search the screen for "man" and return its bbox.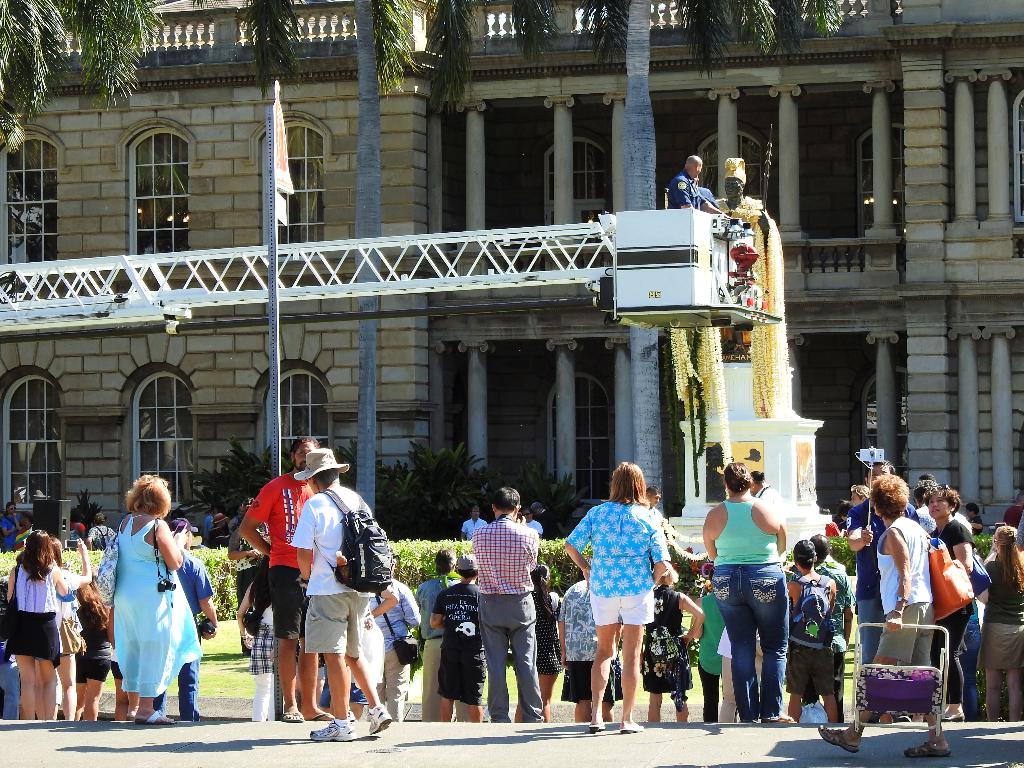
Found: bbox(521, 507, 541, 536).
